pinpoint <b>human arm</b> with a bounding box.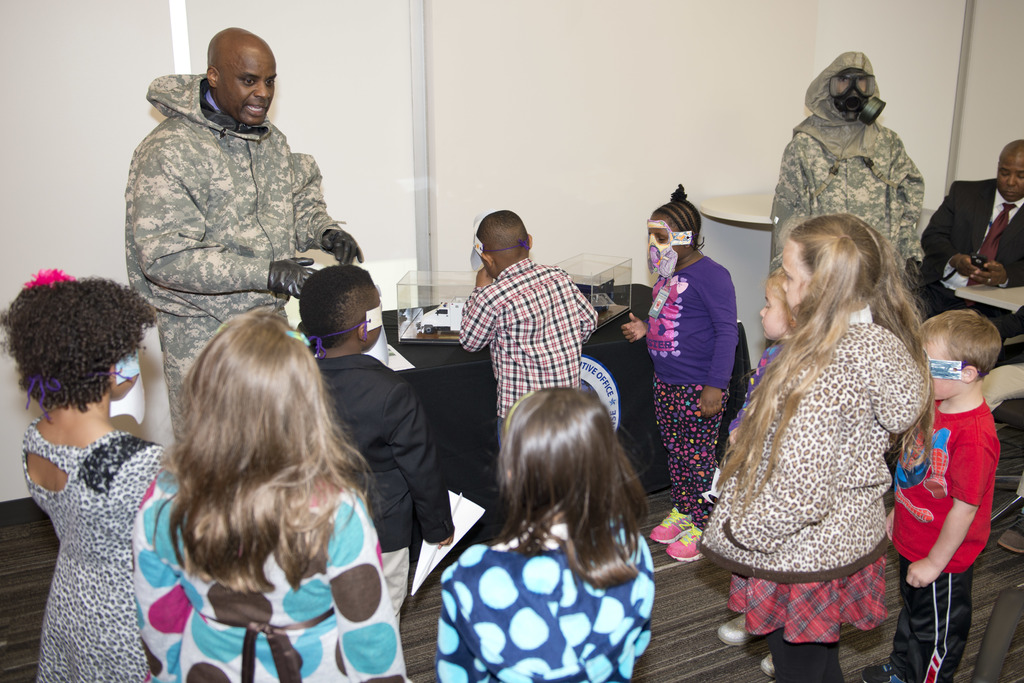
detection(714, 363, 845, 543).
